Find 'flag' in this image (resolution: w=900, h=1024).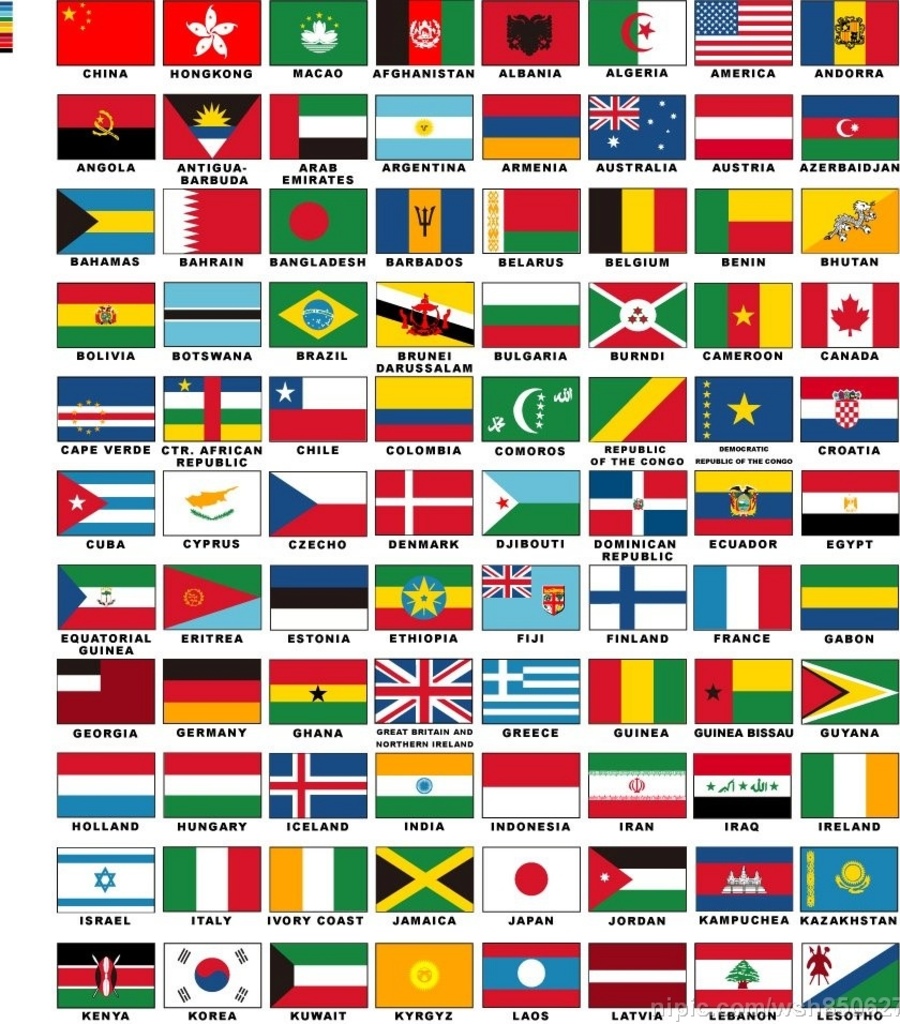
pyautogui.locateOnScreen(803, 185, 899, 253).
